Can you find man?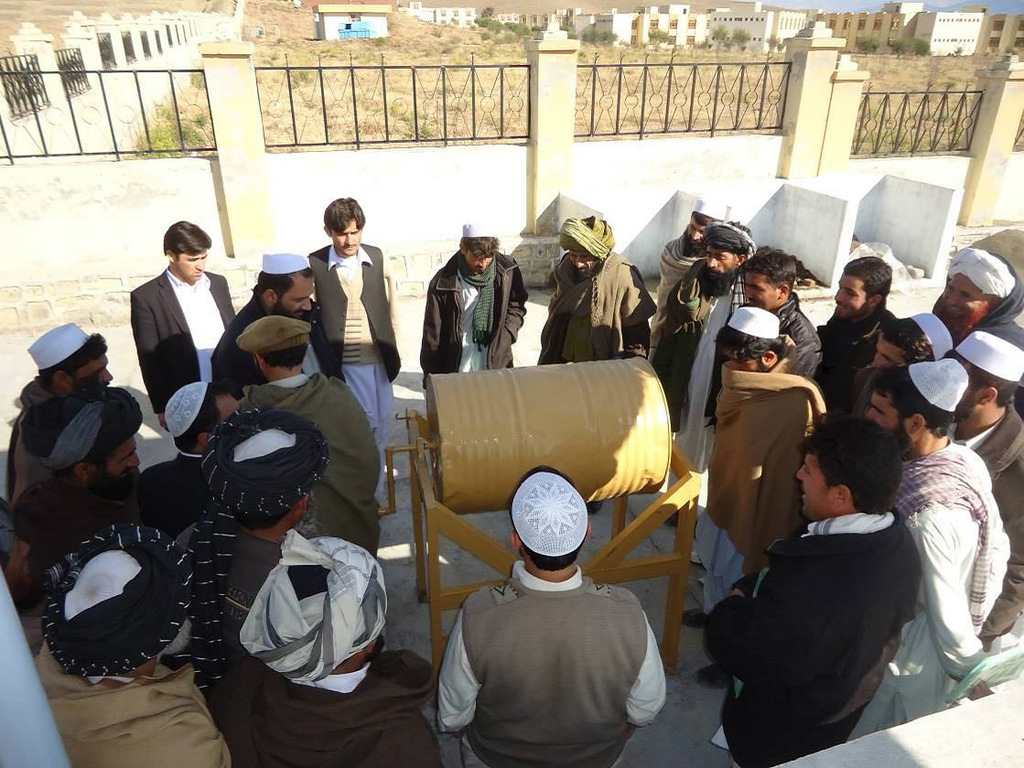
Yes, bounding box: <region>534, 217, 661, 364</region>.
